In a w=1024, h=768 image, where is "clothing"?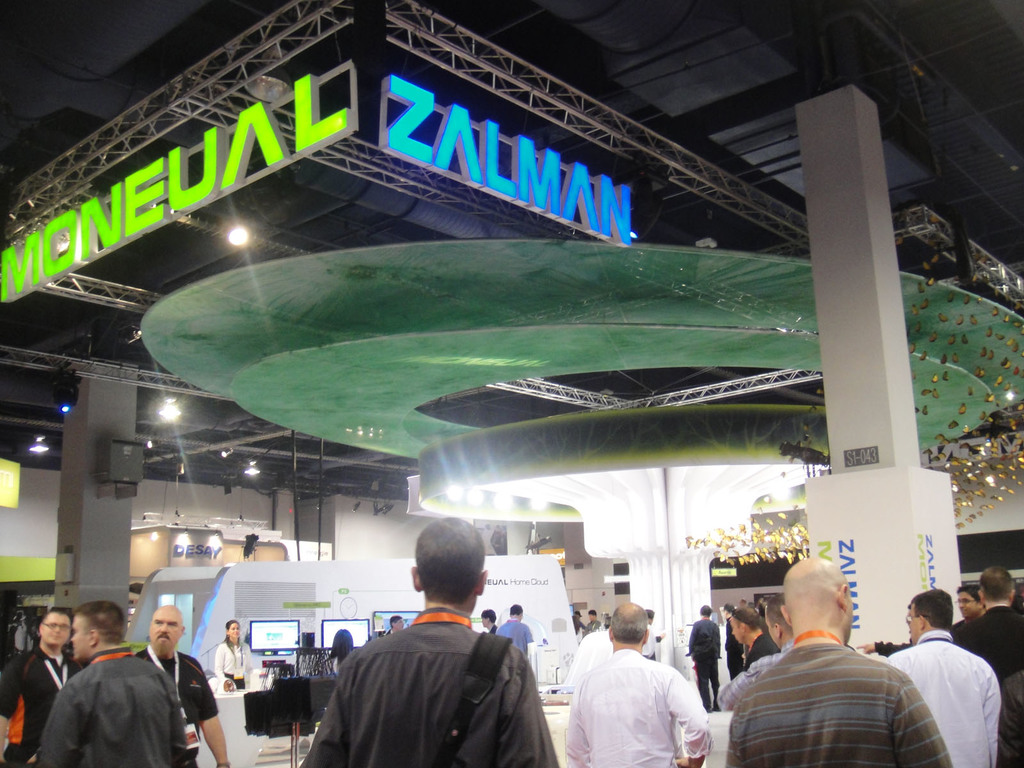
[725,611,741,678].
